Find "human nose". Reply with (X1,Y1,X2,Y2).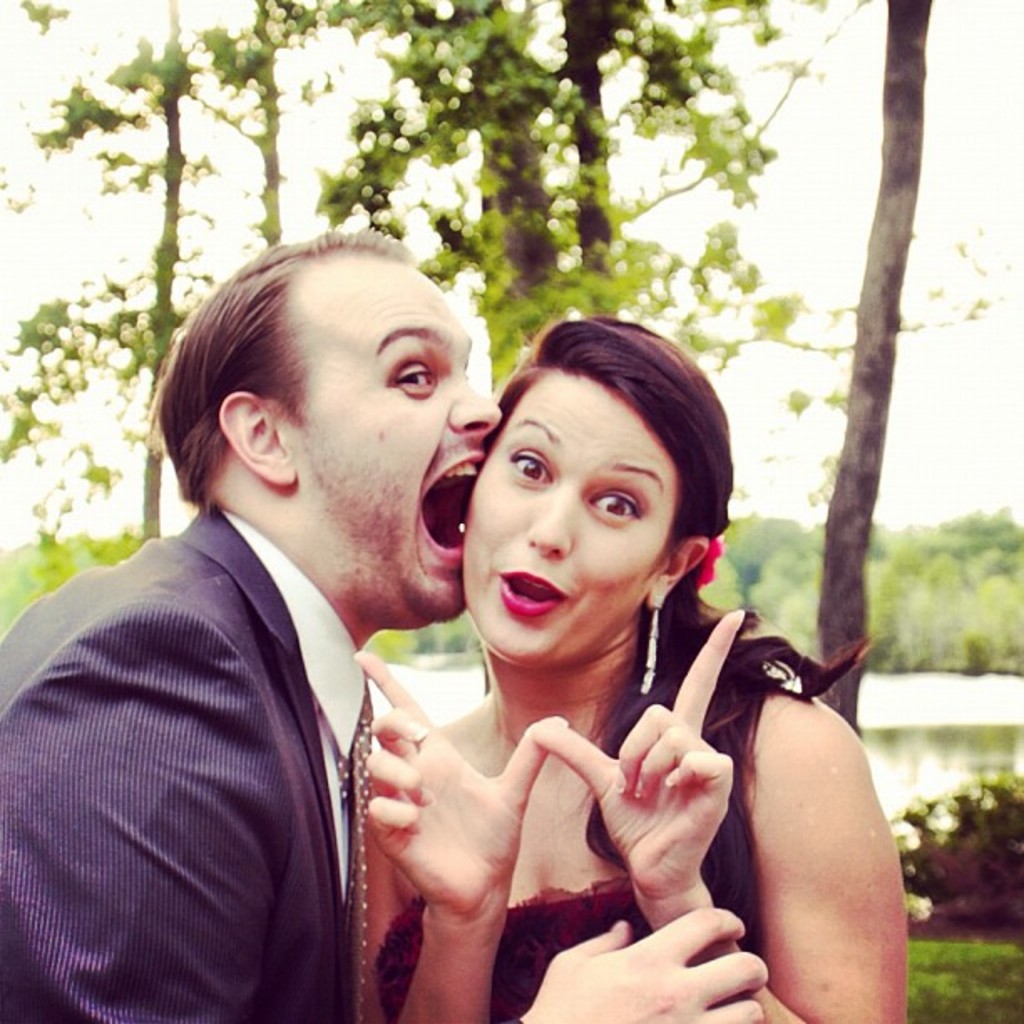
(448,380,502,438).
